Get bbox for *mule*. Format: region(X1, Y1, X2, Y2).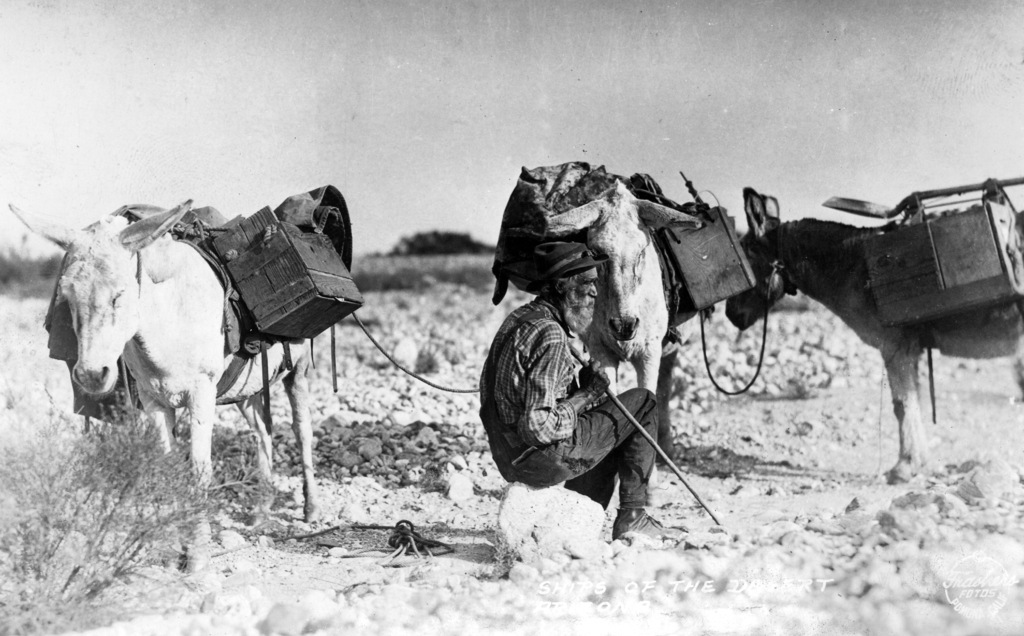
region(544, 175, 700, 484).
